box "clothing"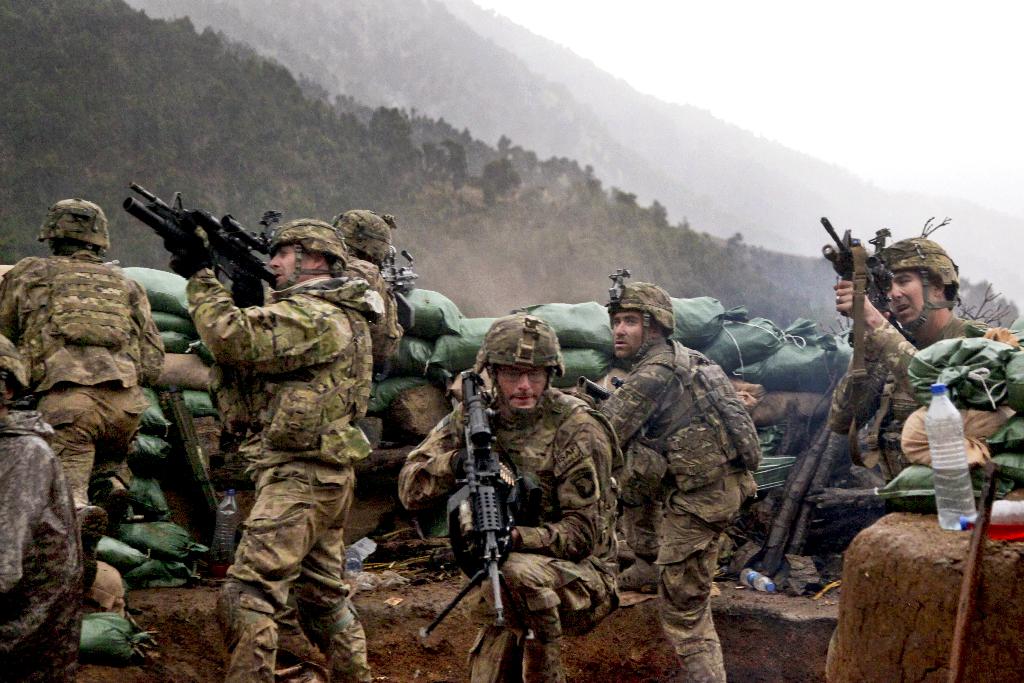
Rect(175, 217, 390, 656)
